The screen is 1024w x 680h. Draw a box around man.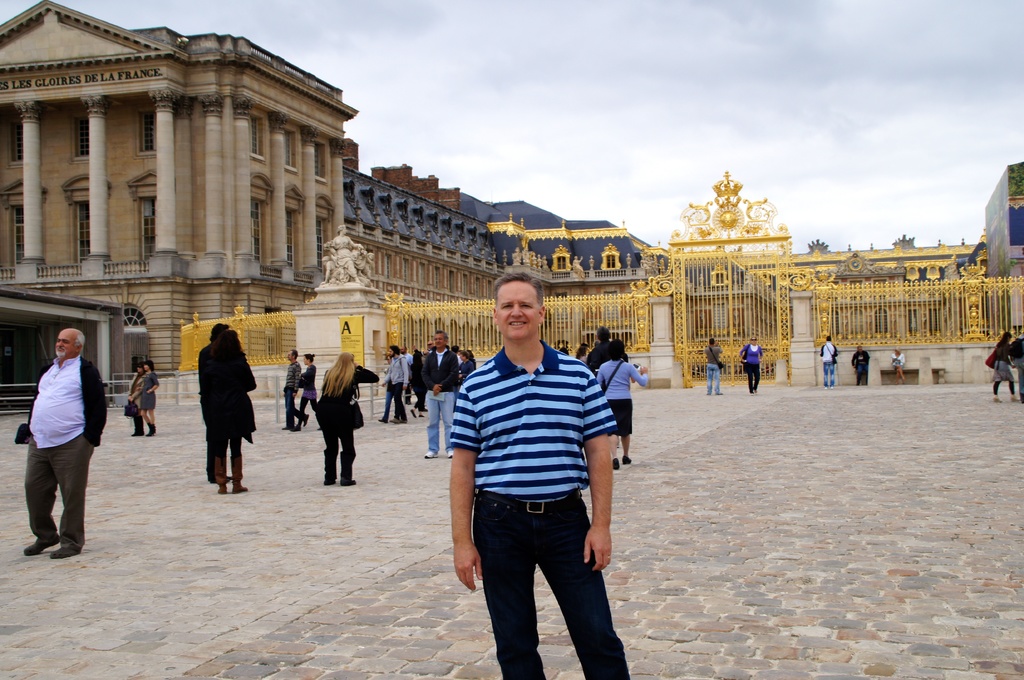
select_region(422, 337, 437, 356).
